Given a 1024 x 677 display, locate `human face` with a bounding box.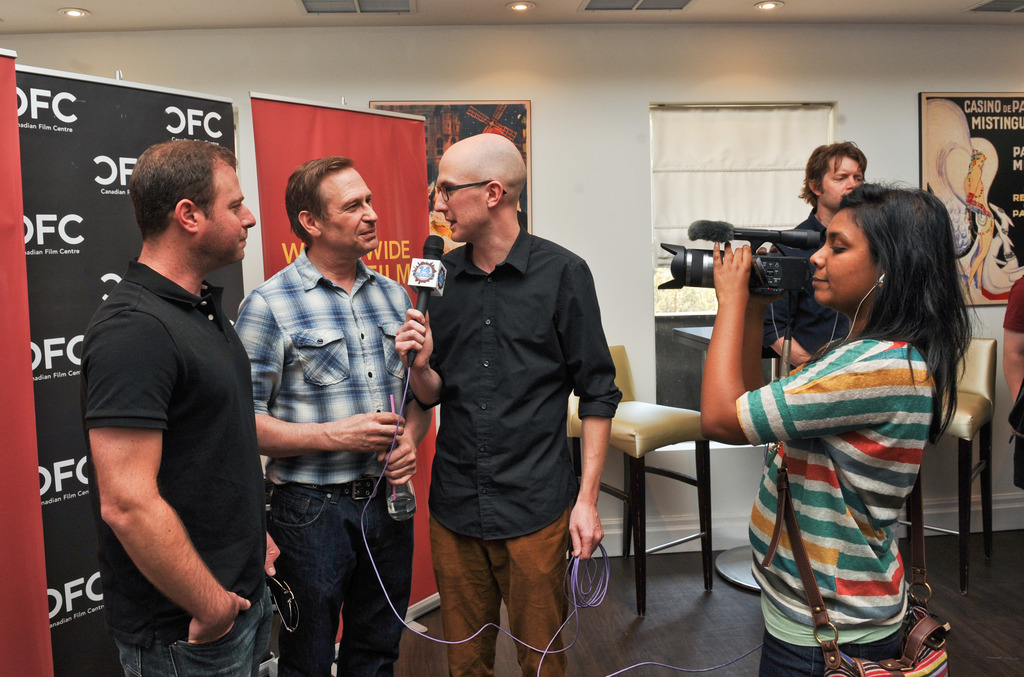
Located: (821, 157, 863, 209).
